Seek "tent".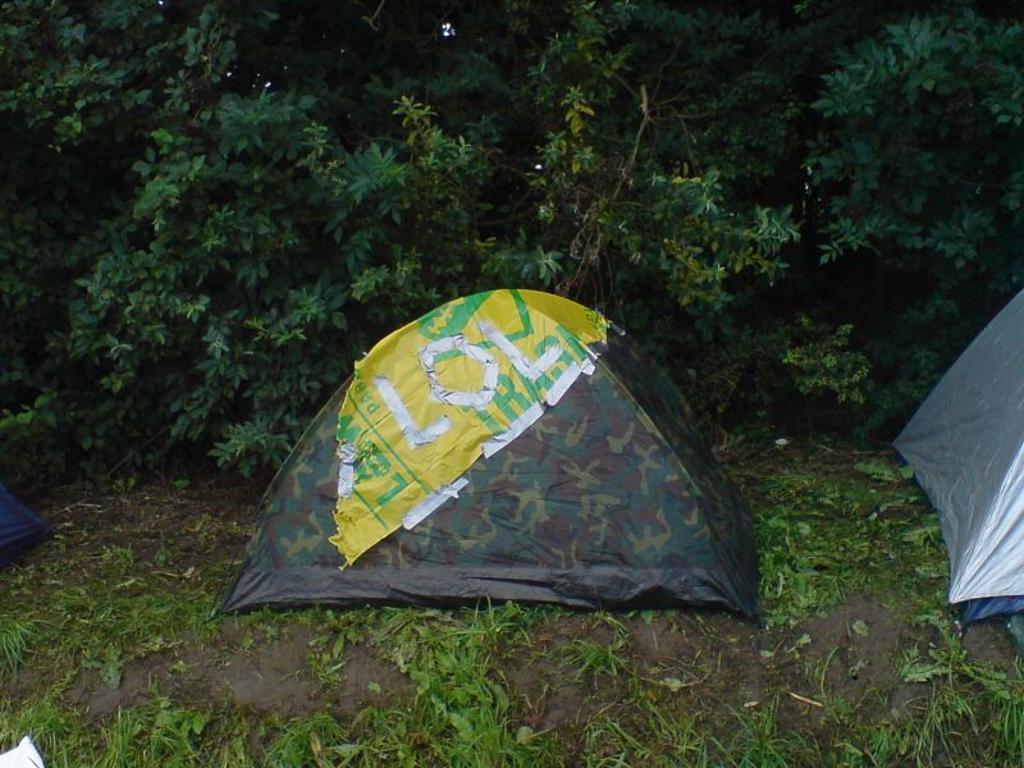
[x1=0, y1=486, x2=58, y2=575].
